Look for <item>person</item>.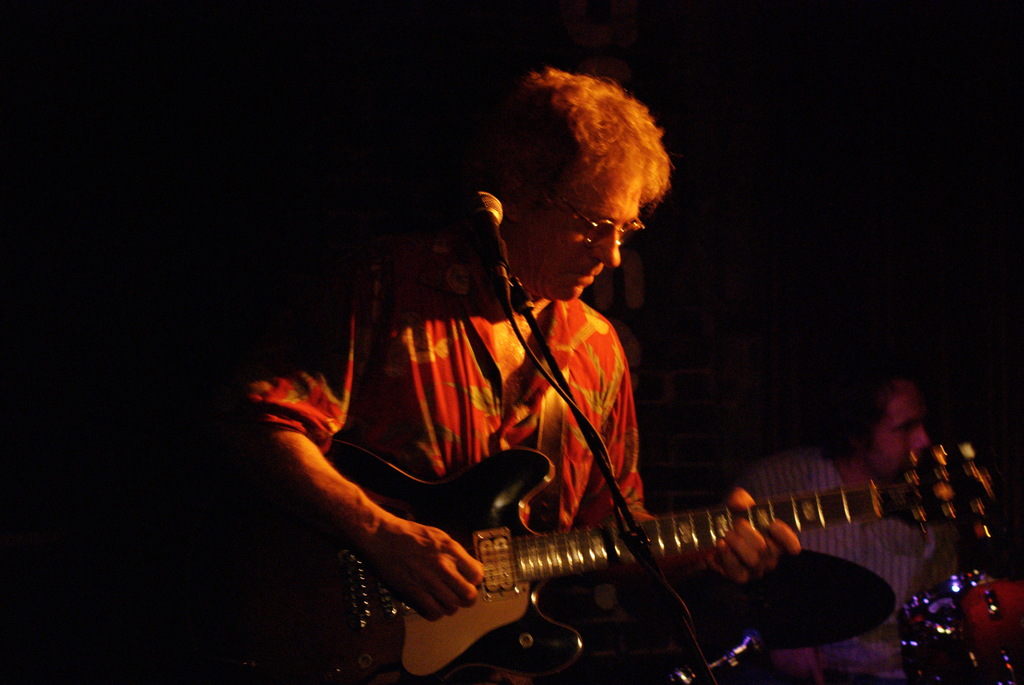
Found: <region>735, 363, 960, 684</region>.
